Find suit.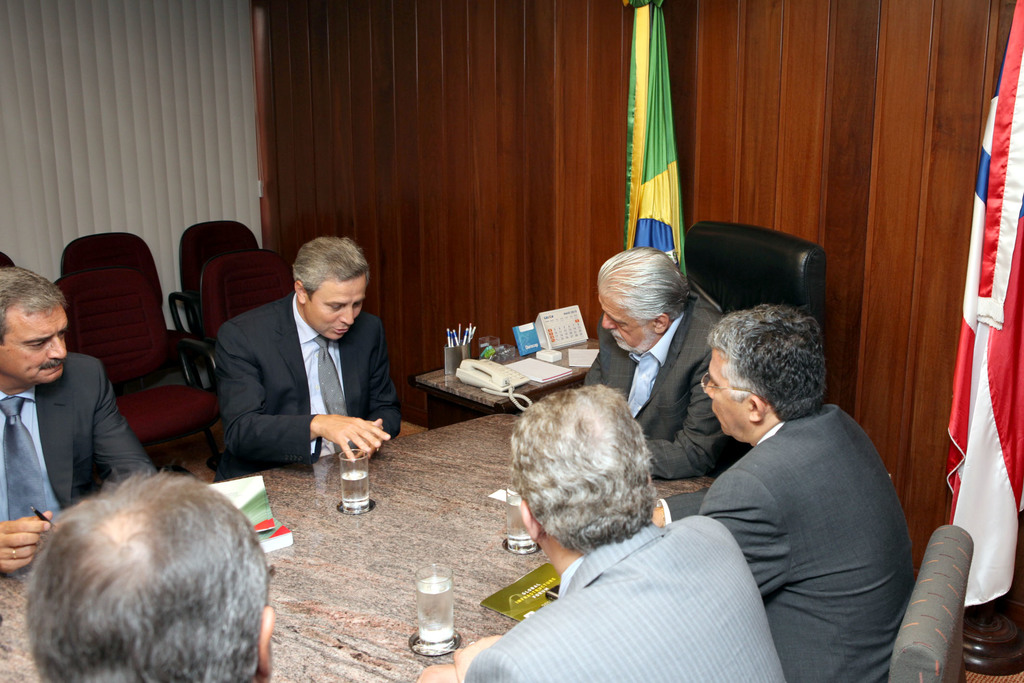
left=224, top=288, right=403, bottom=472.
